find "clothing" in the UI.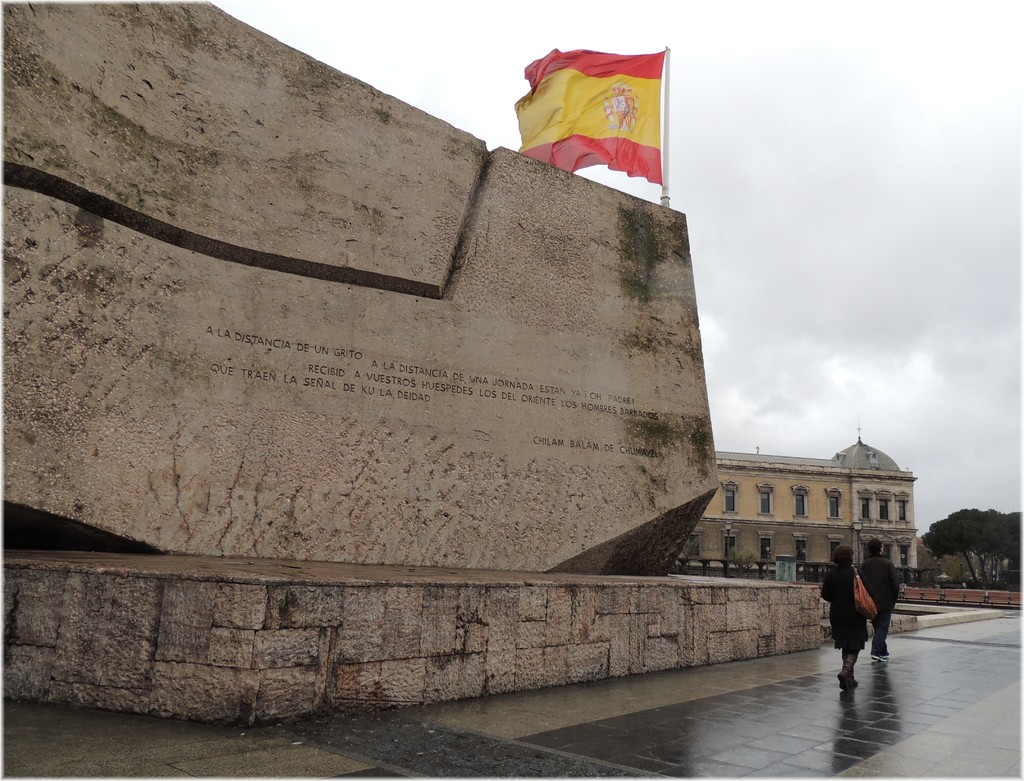
UI element at [x1=819, y1=561, x2=867, y2=648].
